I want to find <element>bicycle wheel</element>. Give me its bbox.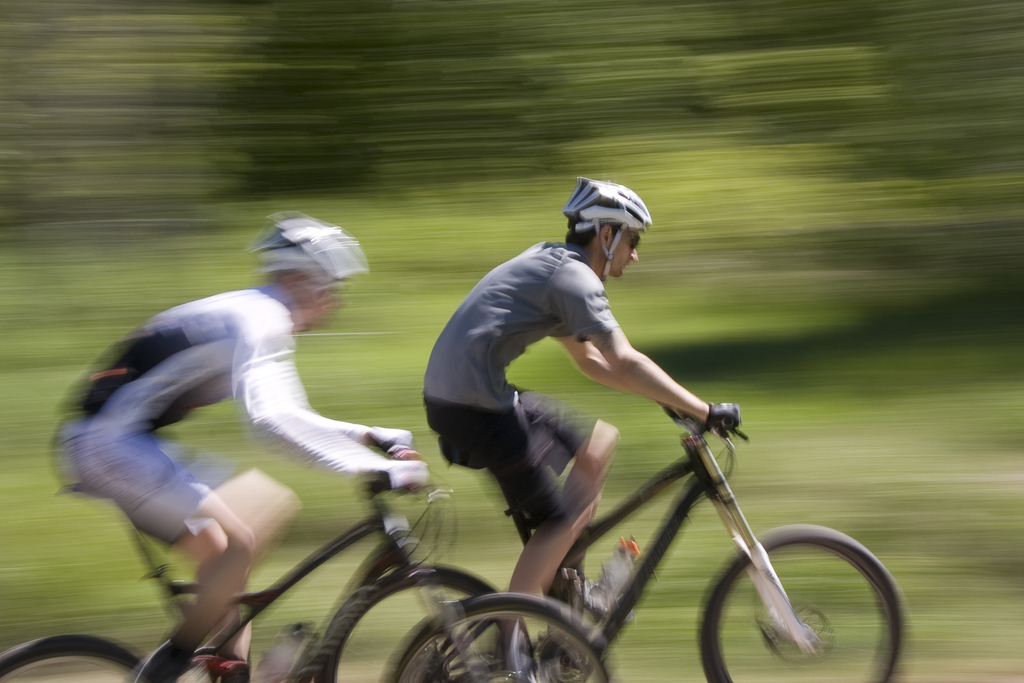
Rect(721, 527, 906, 675).
